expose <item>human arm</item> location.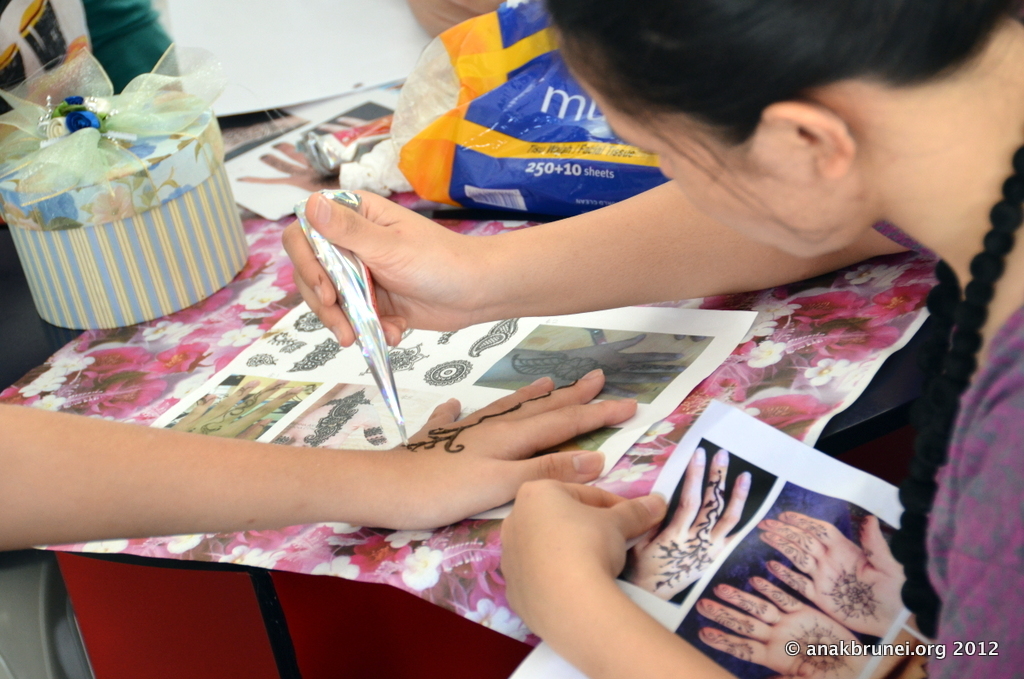
Exposed at bbox=[759, 503, 923, 647].
